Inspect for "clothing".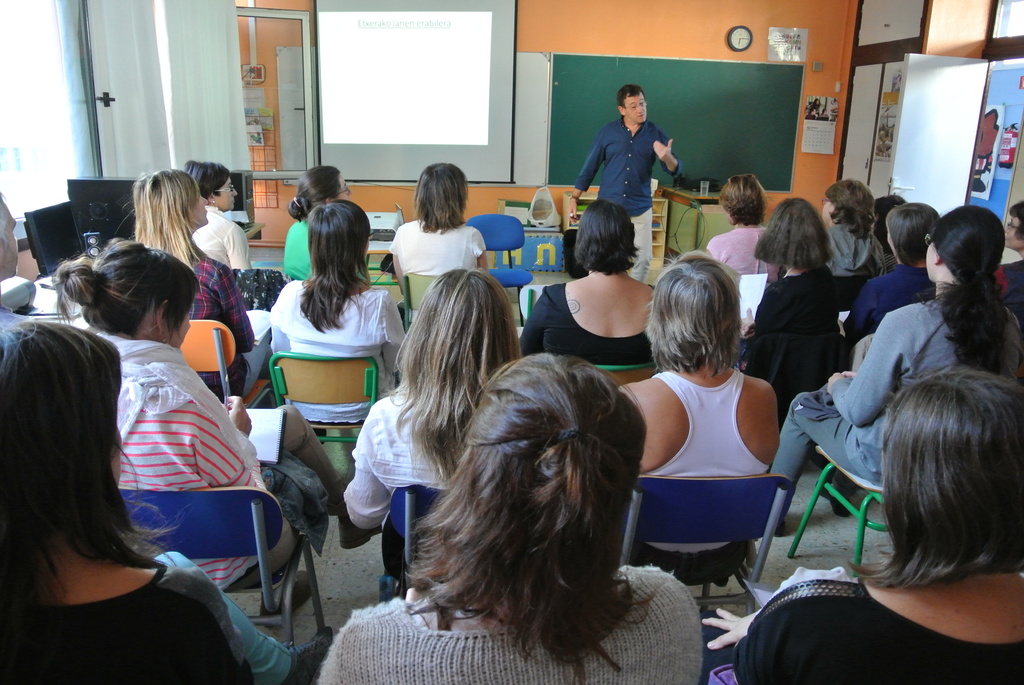
Inspection: region(191, 205, 253, 269).
